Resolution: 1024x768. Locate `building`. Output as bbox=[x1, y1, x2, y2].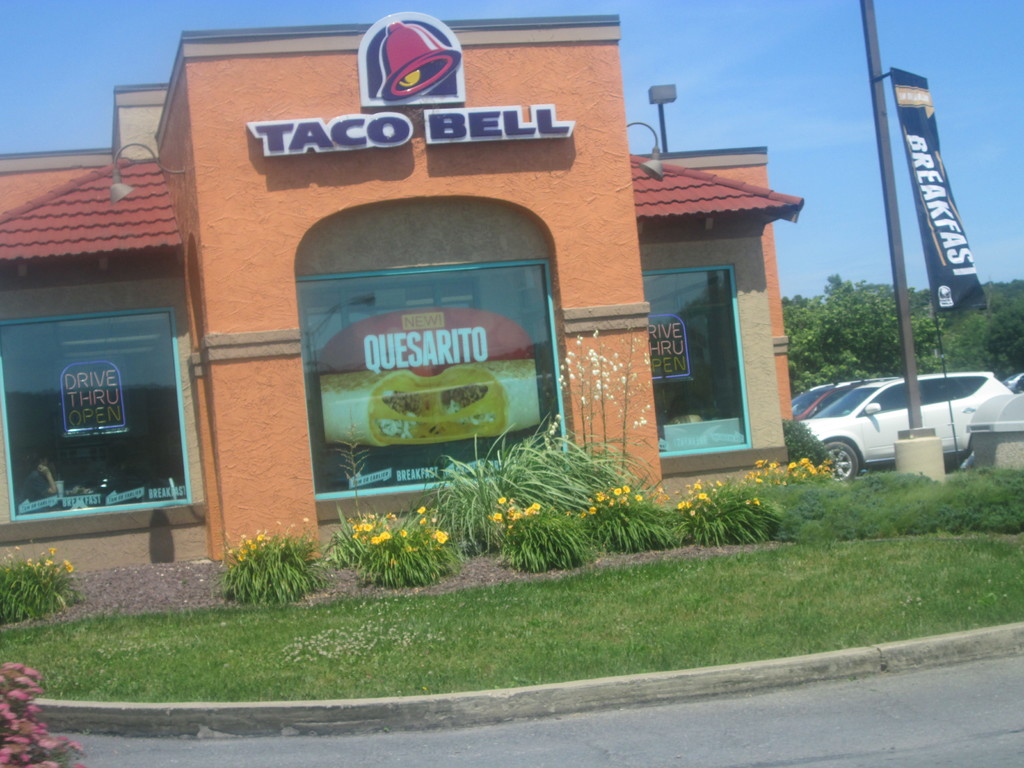
bbox=[0, 18, 804, 566].
